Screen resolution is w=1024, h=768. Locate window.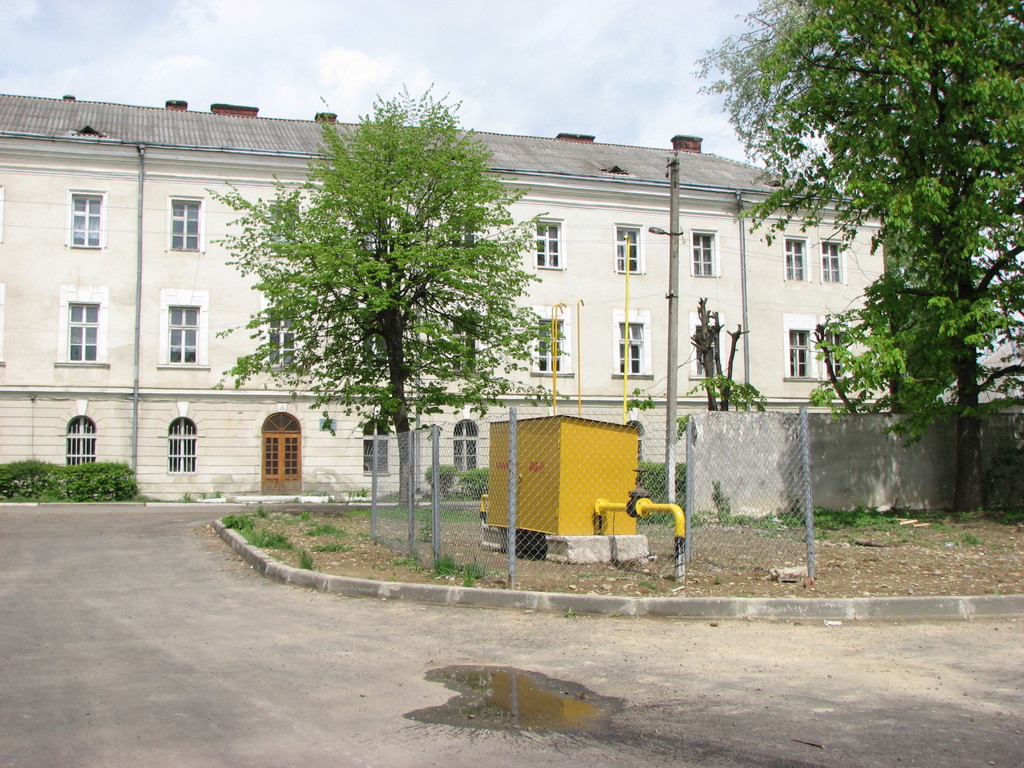
Rect(540, 320, 563, 373).
